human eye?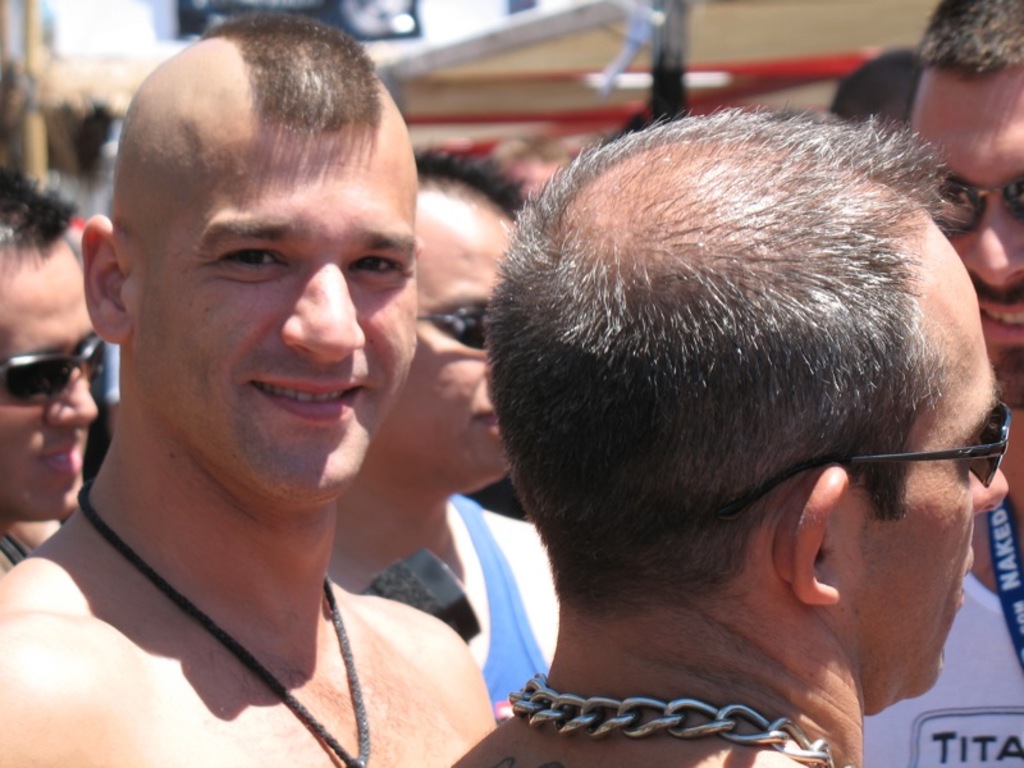
BBox(346, 252, 401, 279)
